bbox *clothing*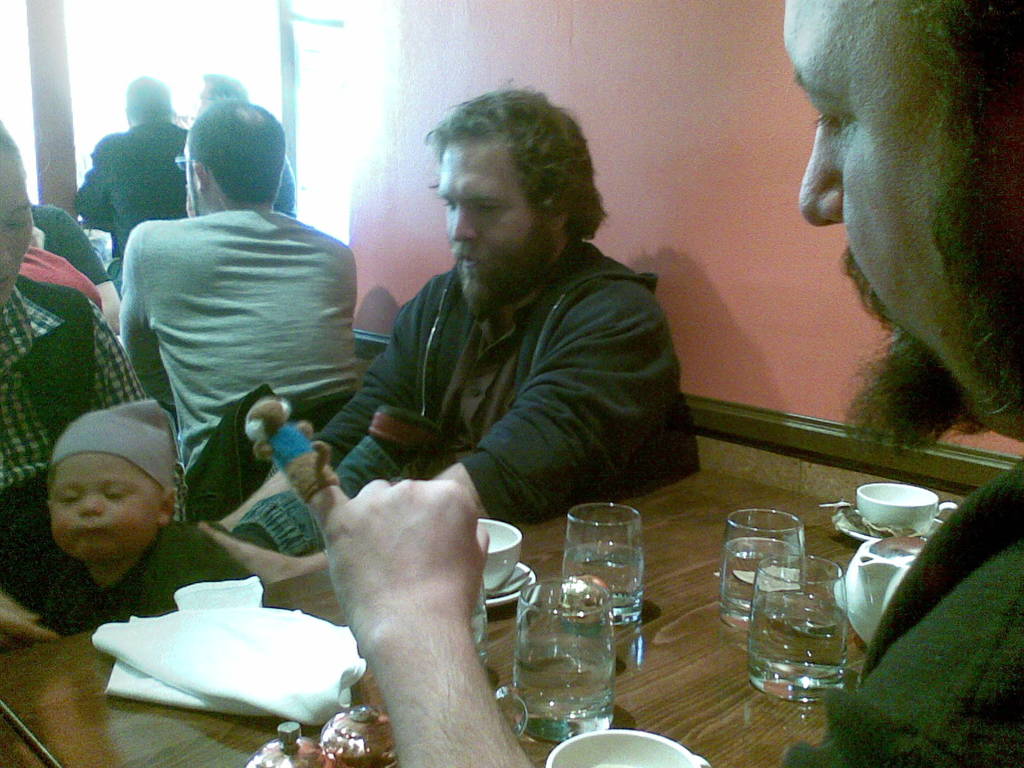
<region>27, 206, 114, 285</region>
